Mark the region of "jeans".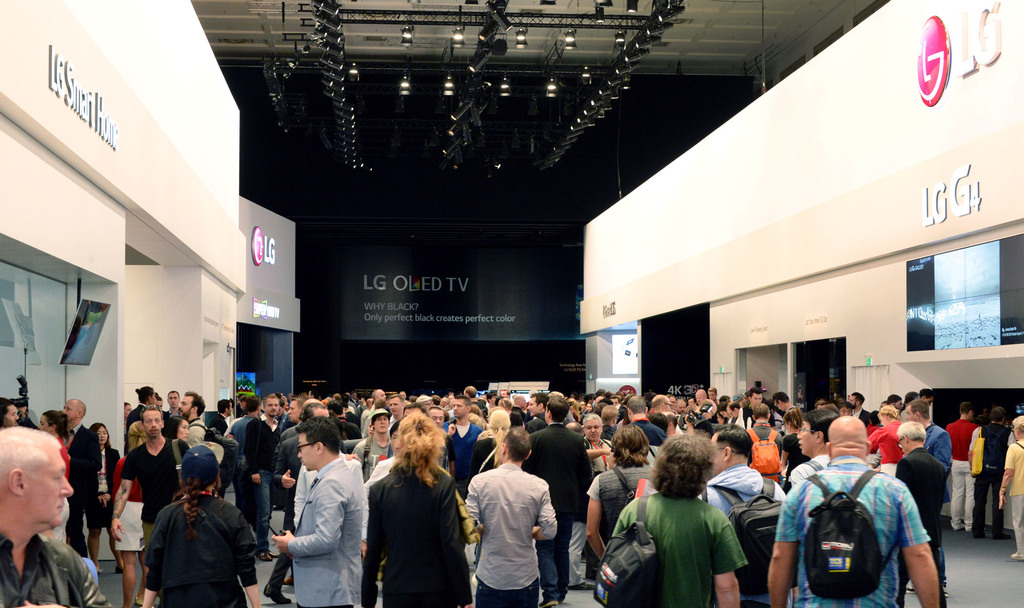
Region: x1=262 y1=554 x2=294 y2=594.
